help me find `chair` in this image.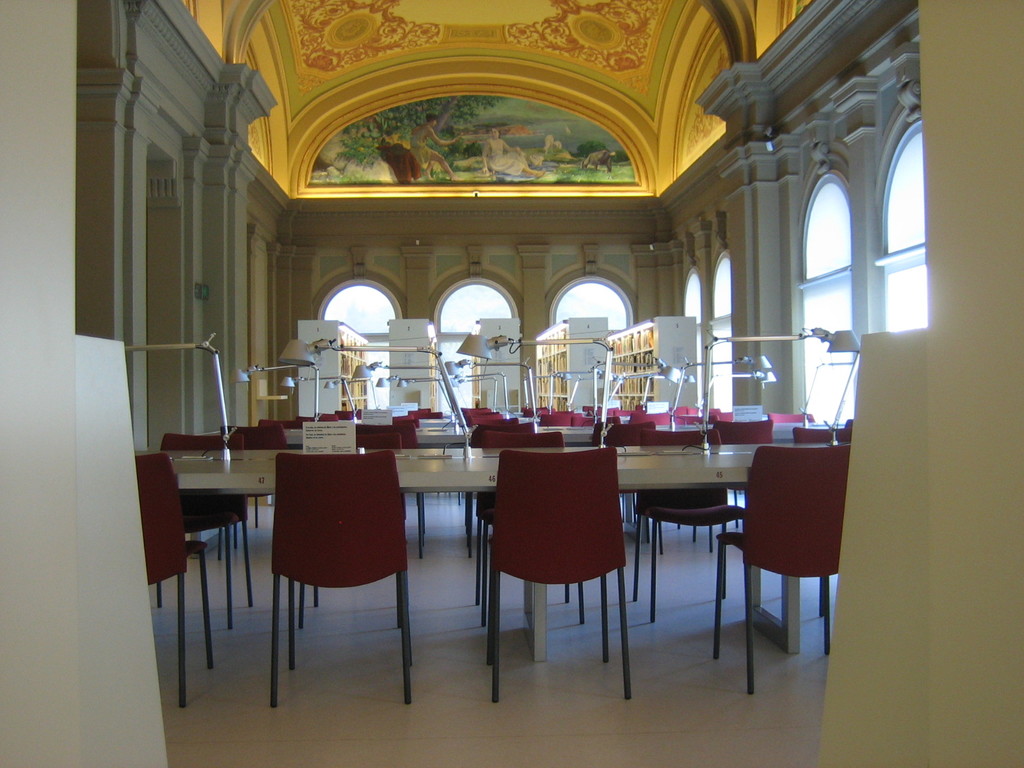
Found it: [717,418,774,527].
